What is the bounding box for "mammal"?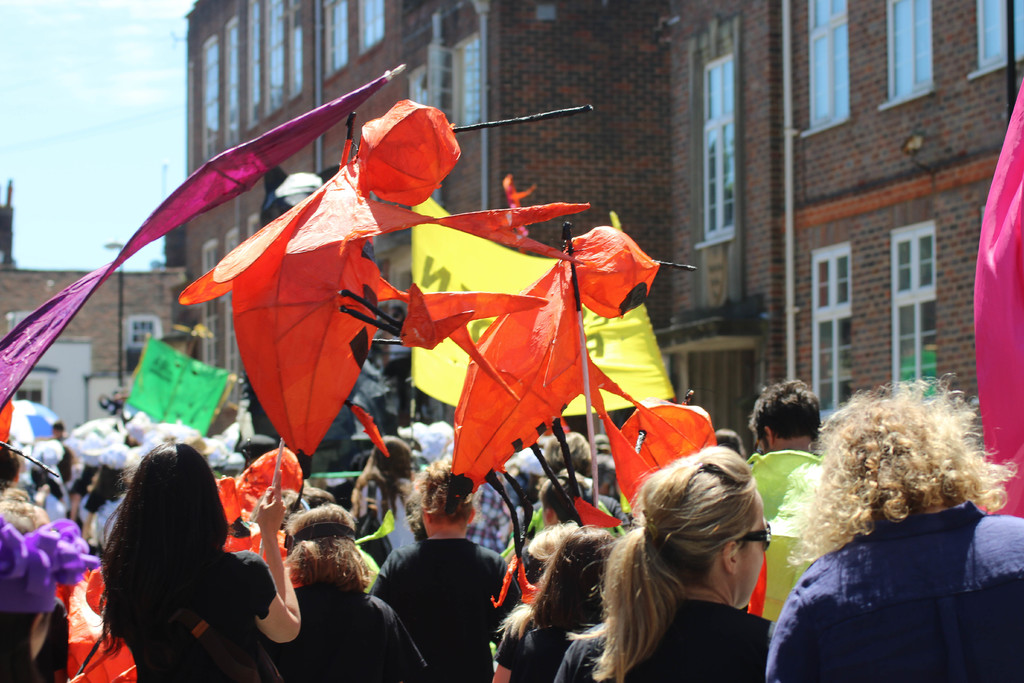
region(257, 499, 436, 682).
